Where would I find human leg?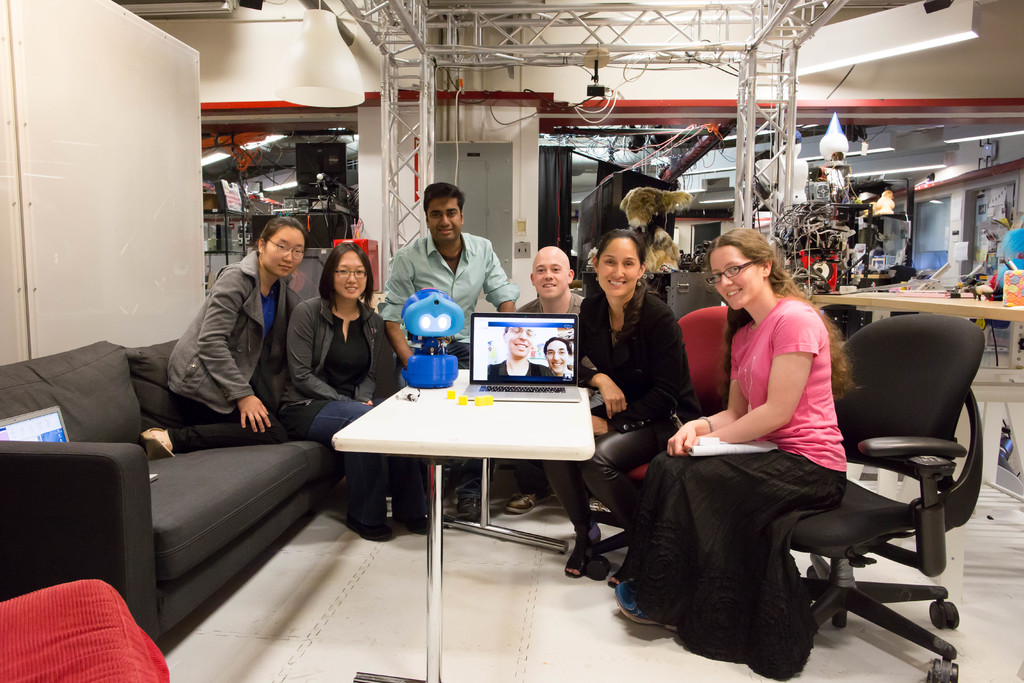
At x1=152, y1=383, x2=266, y2=459.
